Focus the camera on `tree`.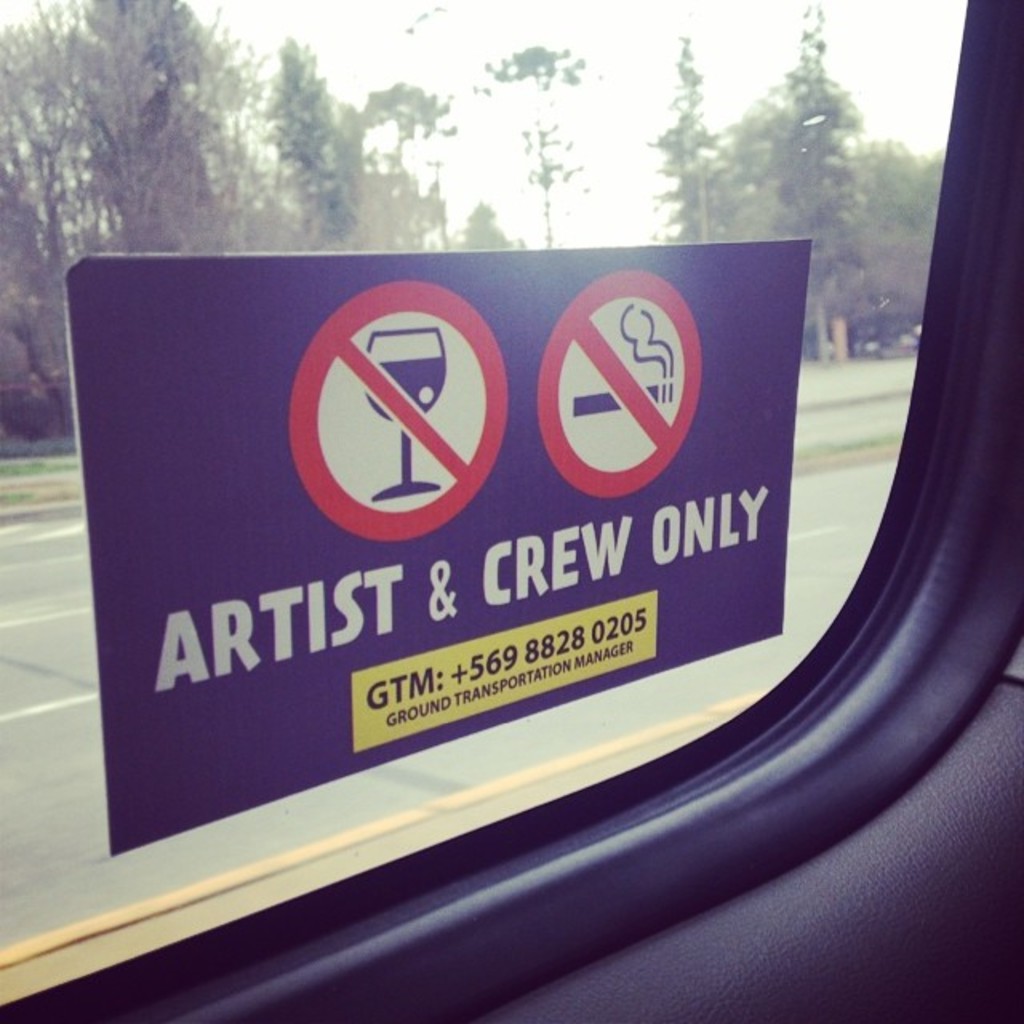
Focus region: bbox(742, 0, 862, 358).
